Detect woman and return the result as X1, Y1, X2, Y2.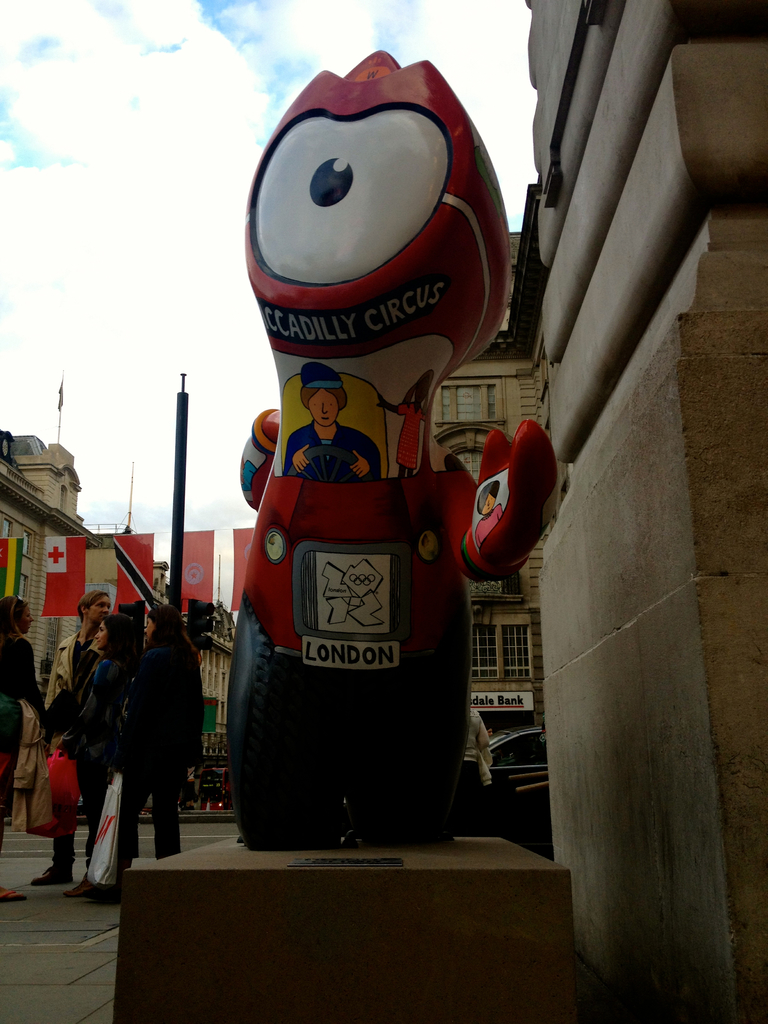
0, 595, 50, 900.
